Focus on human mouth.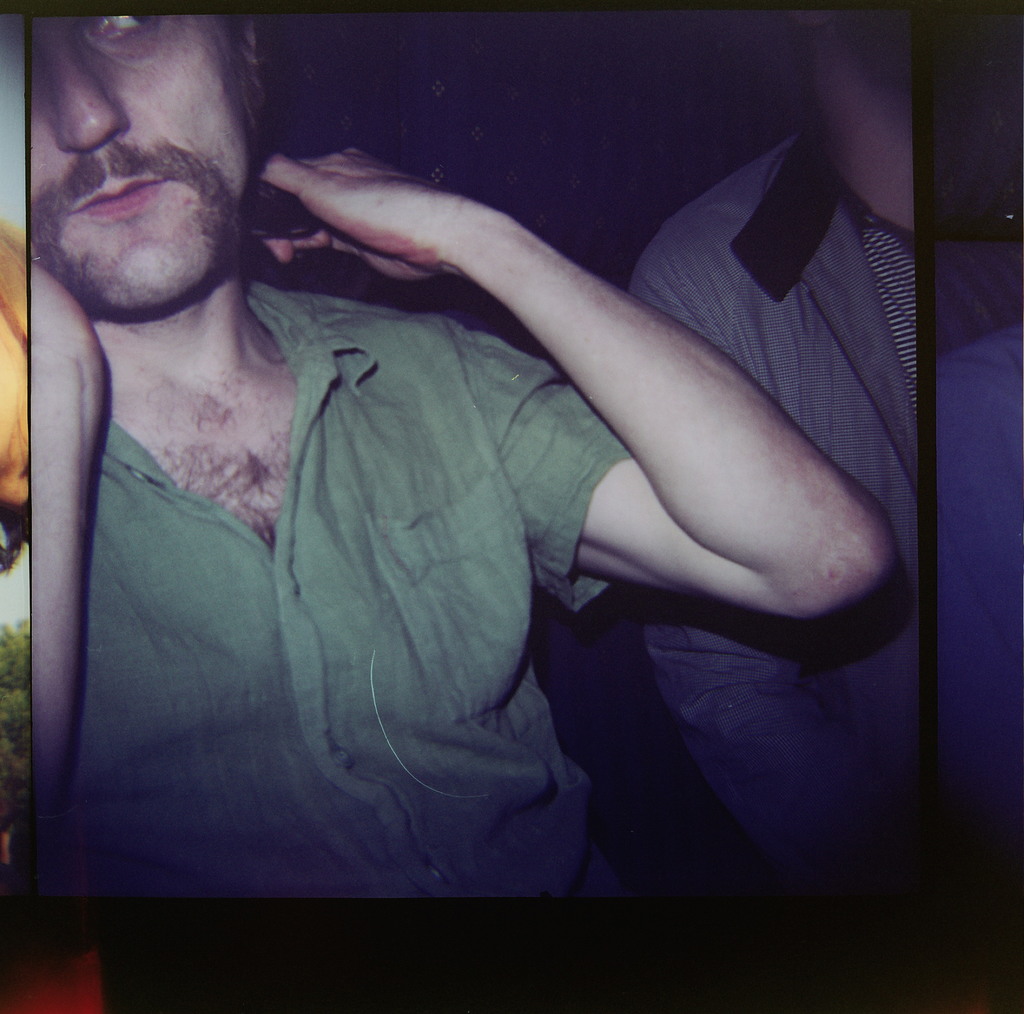
Focused at region(61, 168, 180, 223).
